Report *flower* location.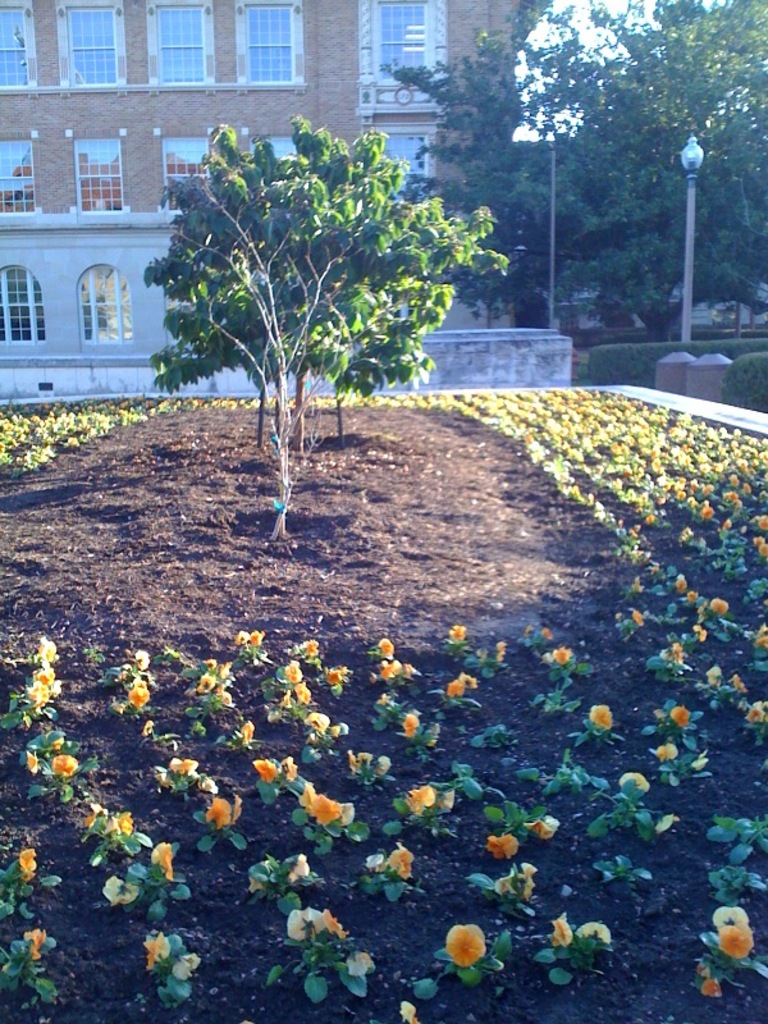
Report: [204,799,234,831].
